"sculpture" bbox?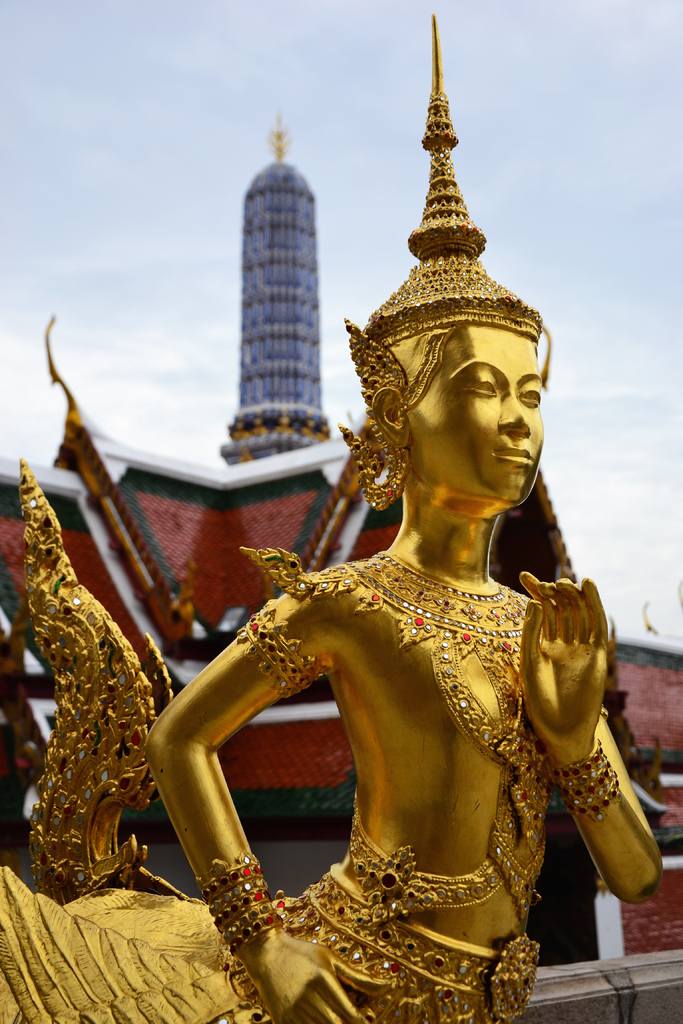
0, 15, 665, 1023
